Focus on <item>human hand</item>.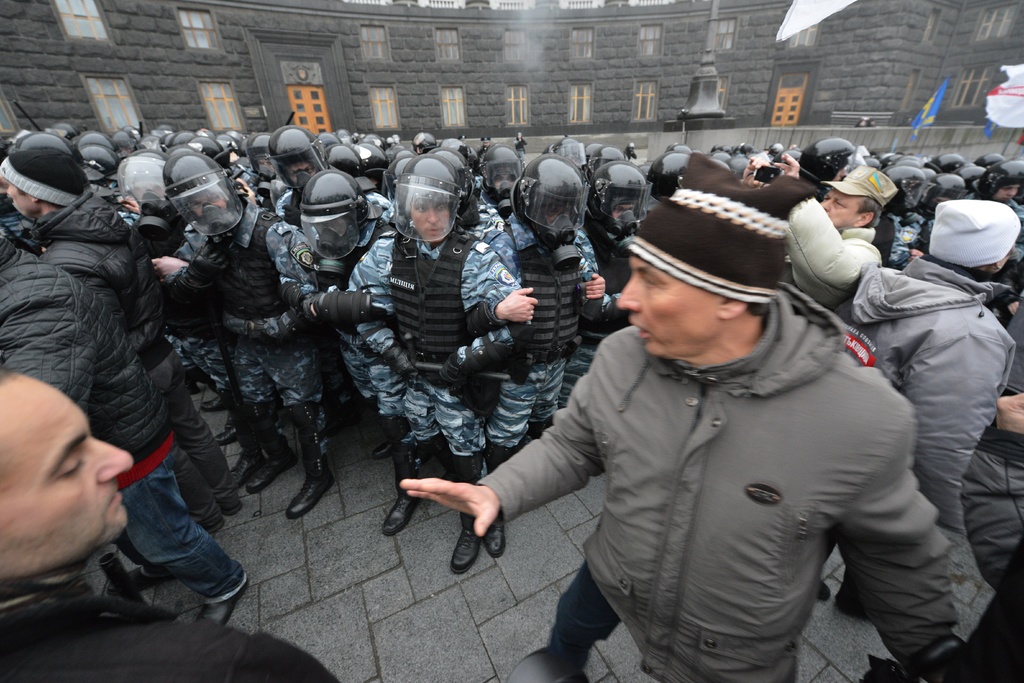
Focused at 124 199 140 217.
